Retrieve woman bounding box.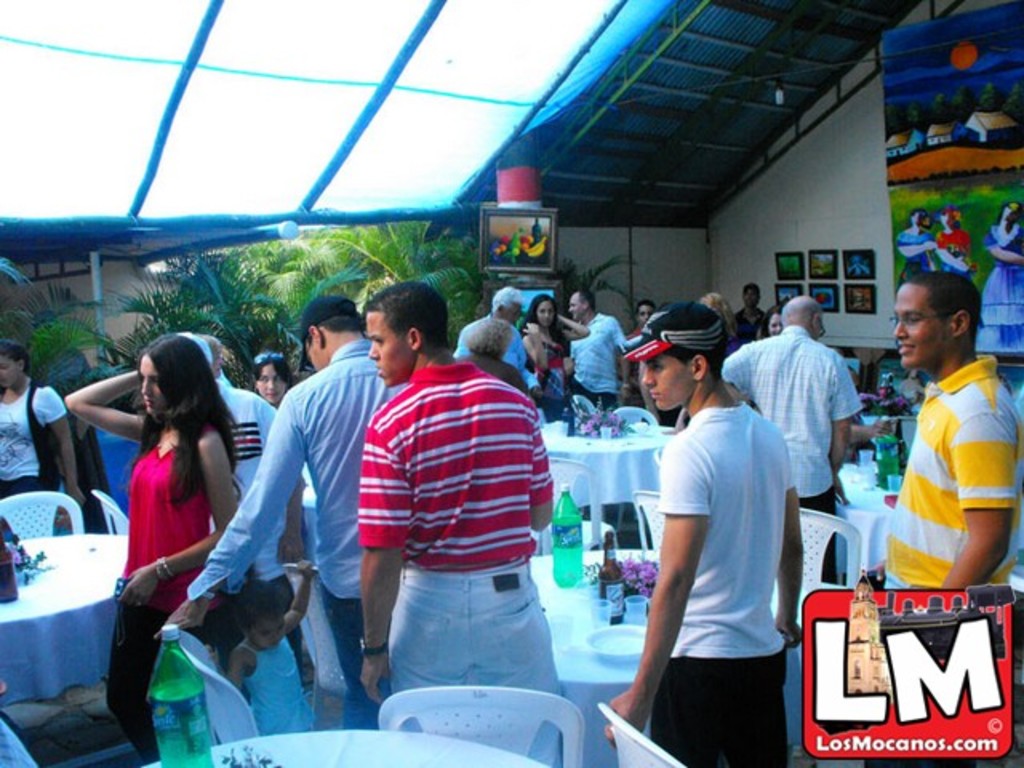
Bounding box: locate(522, 291, 592, 395).
